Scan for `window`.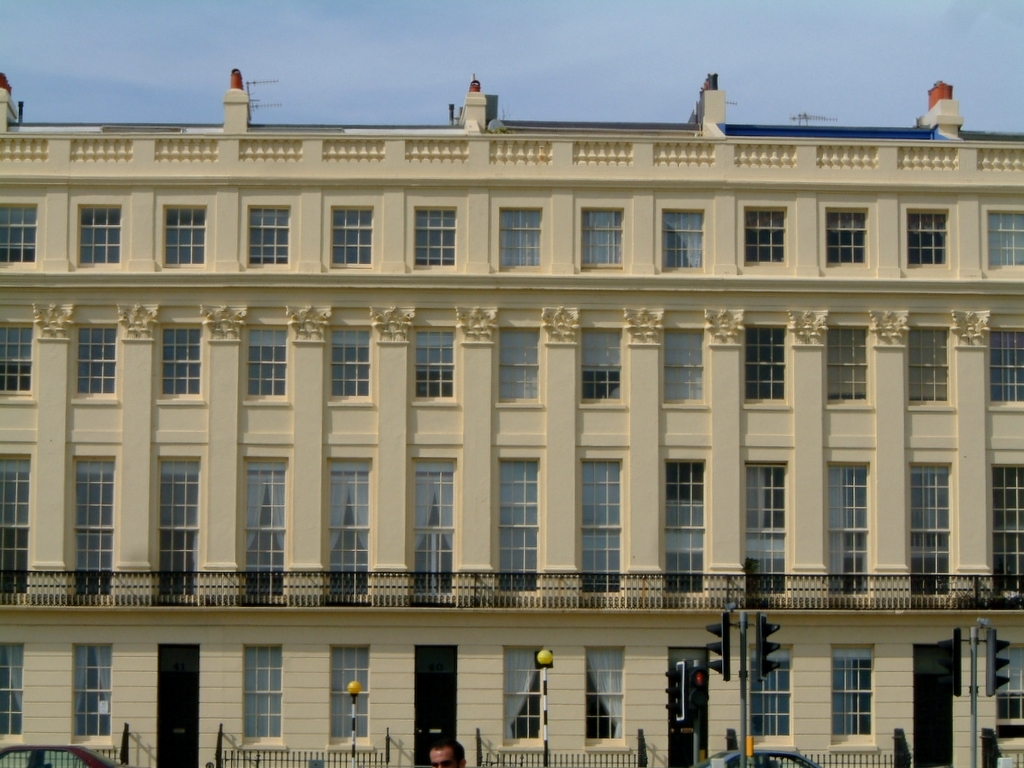
Scan result: box=[0, 640, 32, 760].
